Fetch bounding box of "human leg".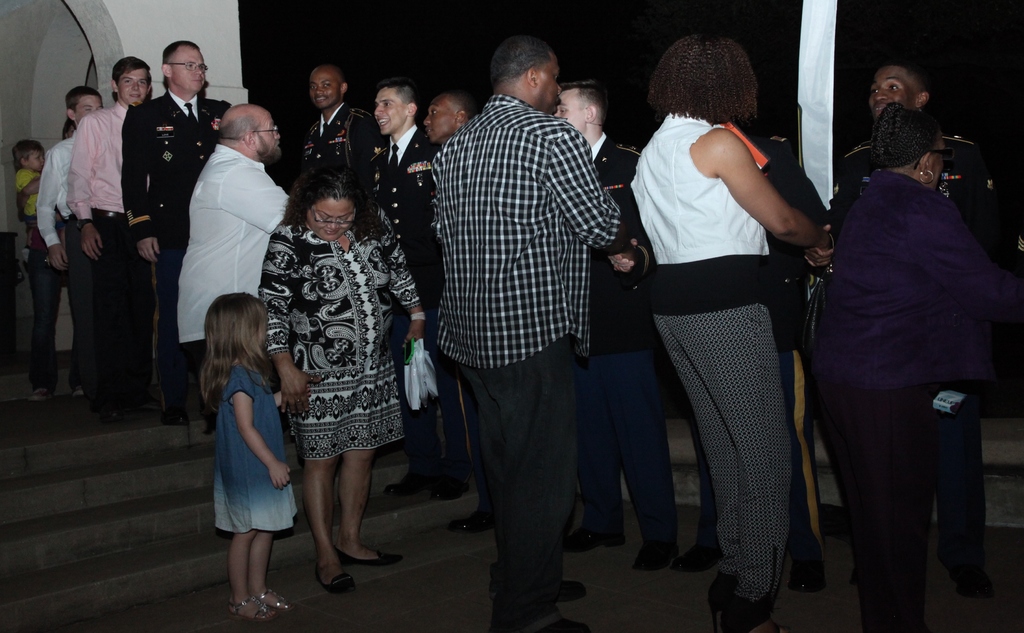
Bbox: {"left": 252, "top": 533, "right": 283, "bottom": 611}.
